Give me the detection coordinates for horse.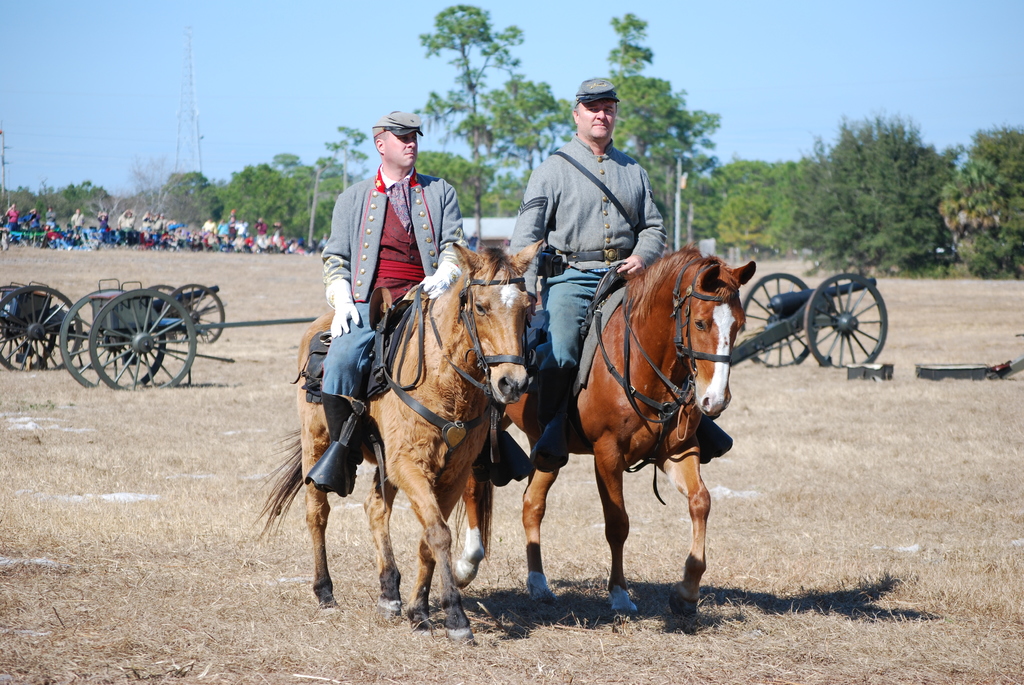
bbox(255, 240, 545, 649).
